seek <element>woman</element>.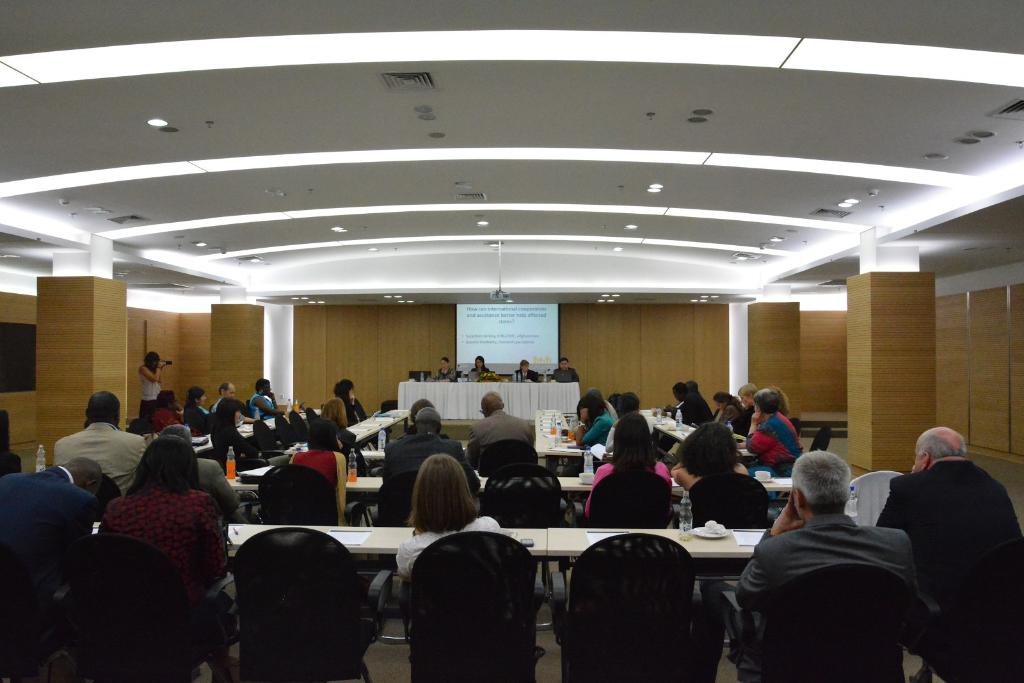
crop(75, 434, 229, 648).
